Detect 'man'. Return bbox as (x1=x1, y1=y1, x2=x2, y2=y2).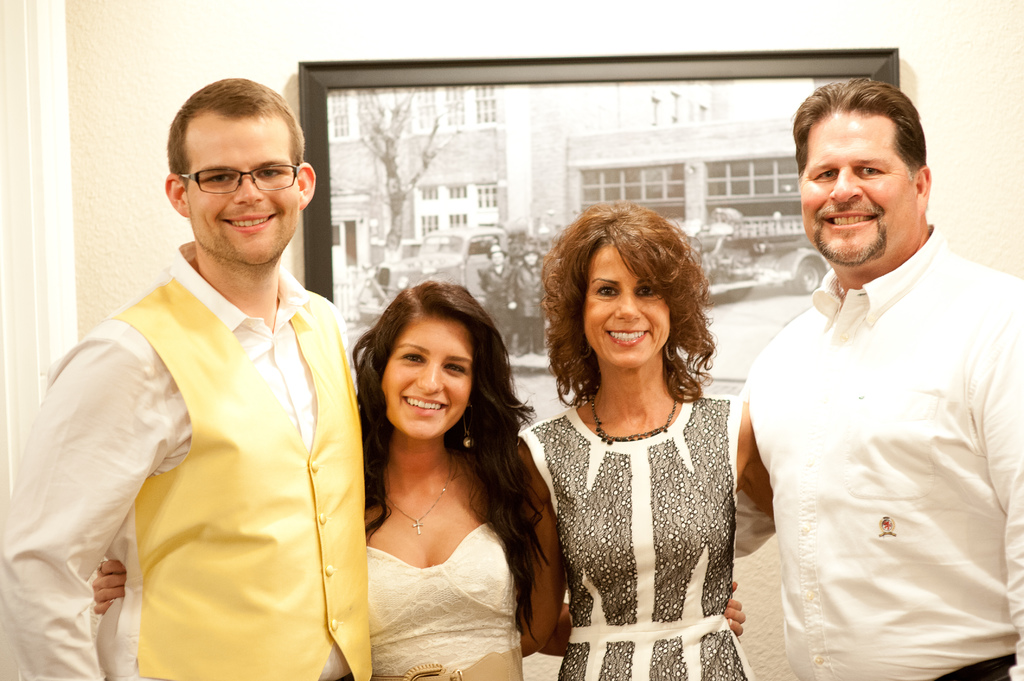
(x1=0, y1=76, x2=376, y2=680).
